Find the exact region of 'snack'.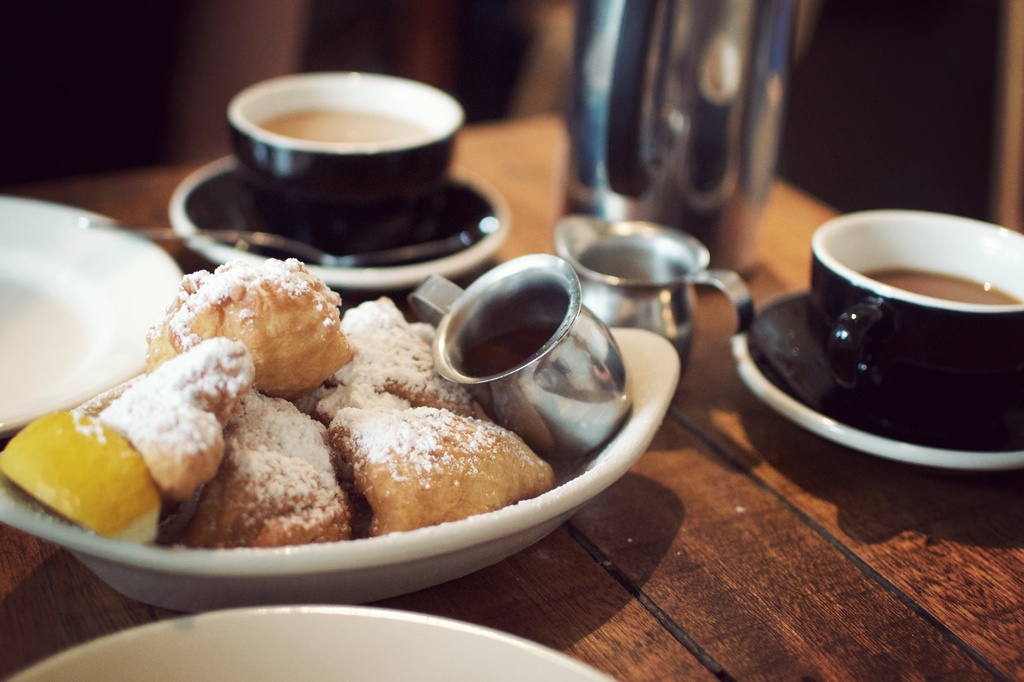
Exact region: pyautogui.locateOnScreen(336, 299, 497, 425).
